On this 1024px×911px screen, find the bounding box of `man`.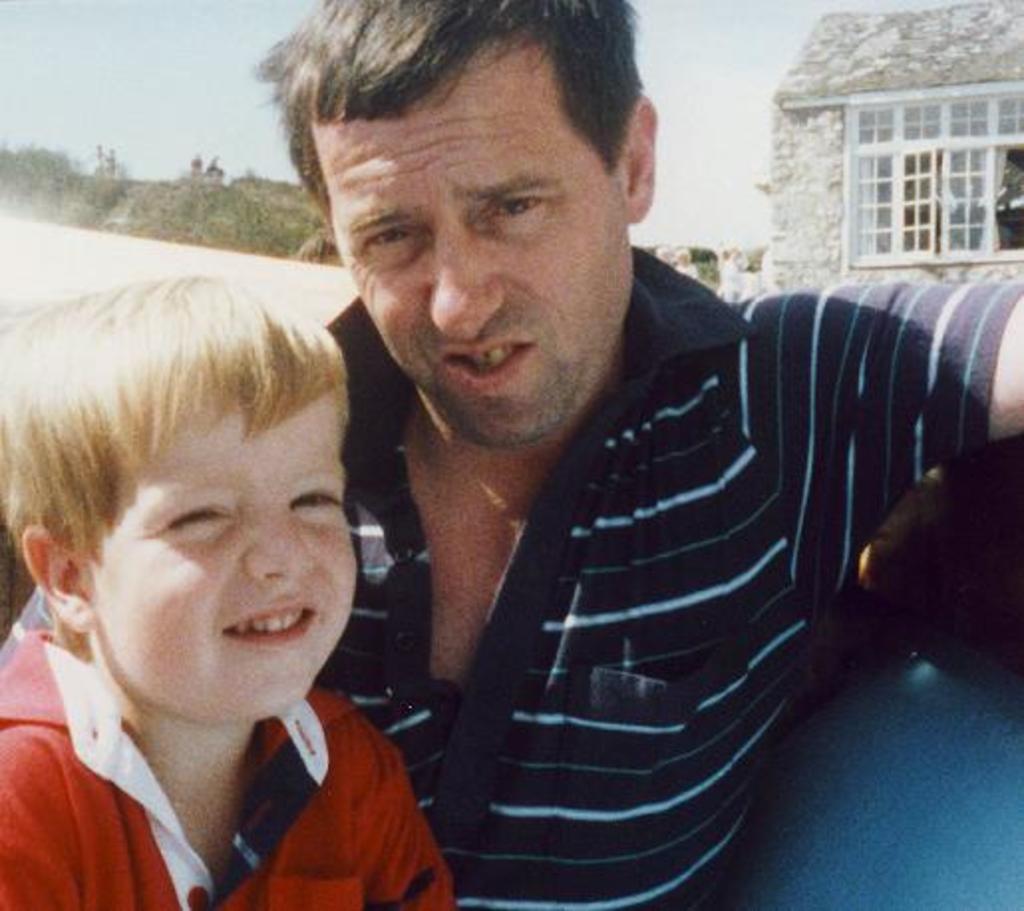
Bounding box: [241,28,968,891].
